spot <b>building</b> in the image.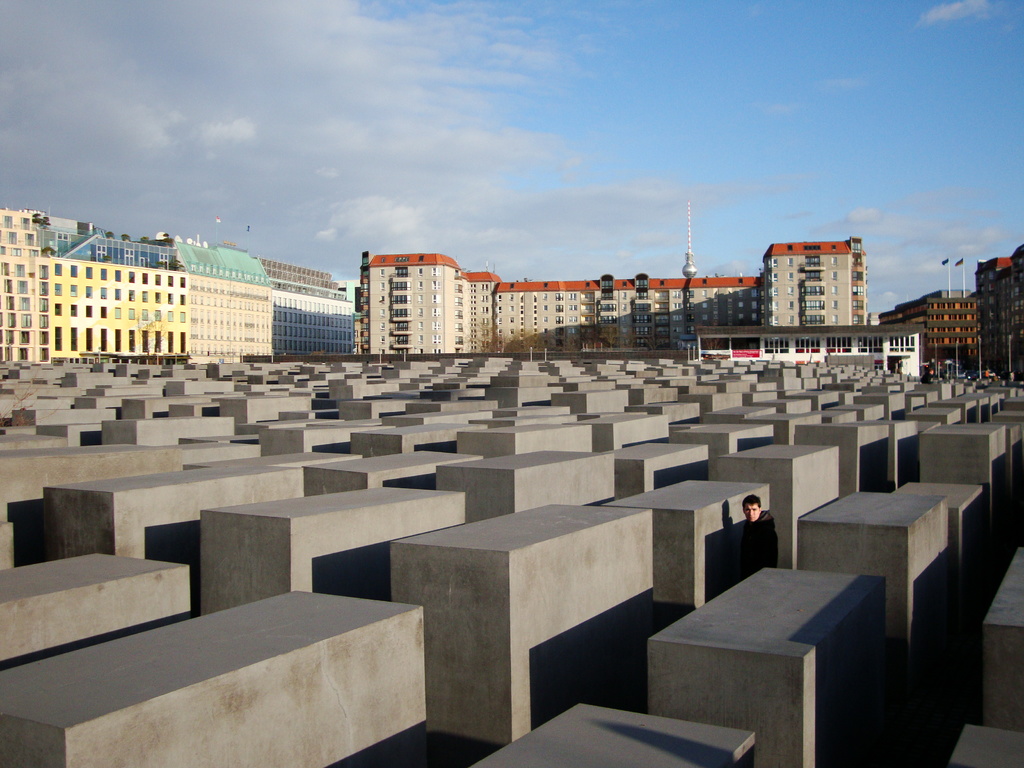
<b>building</b> found at BBox(874, 243, 1023, 384).
